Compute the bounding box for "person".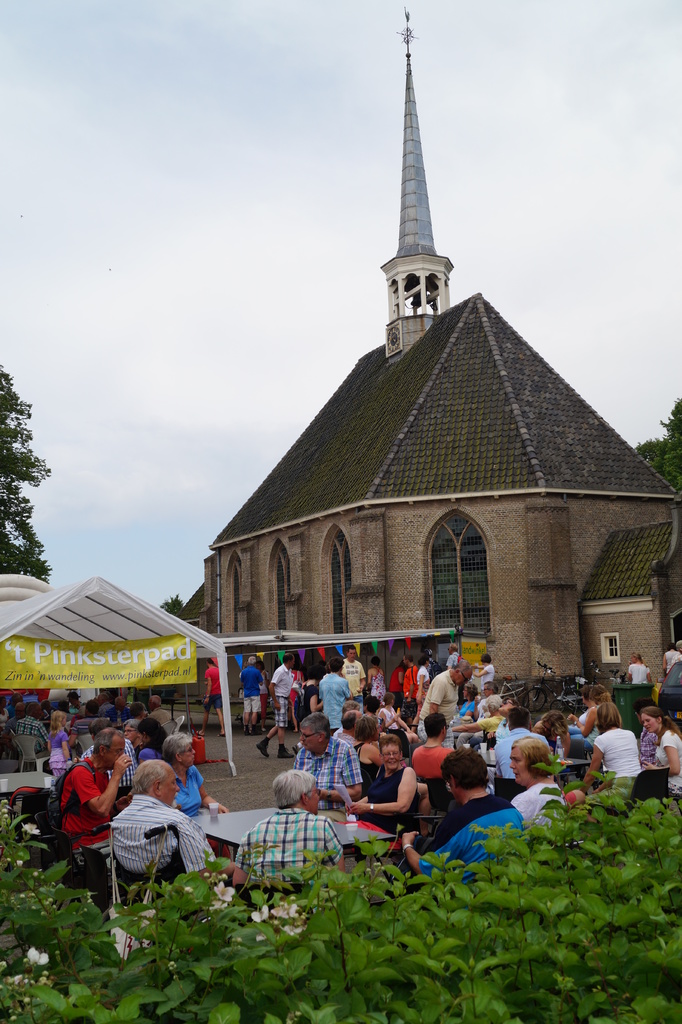
detection(446, 644, 462, 668).
